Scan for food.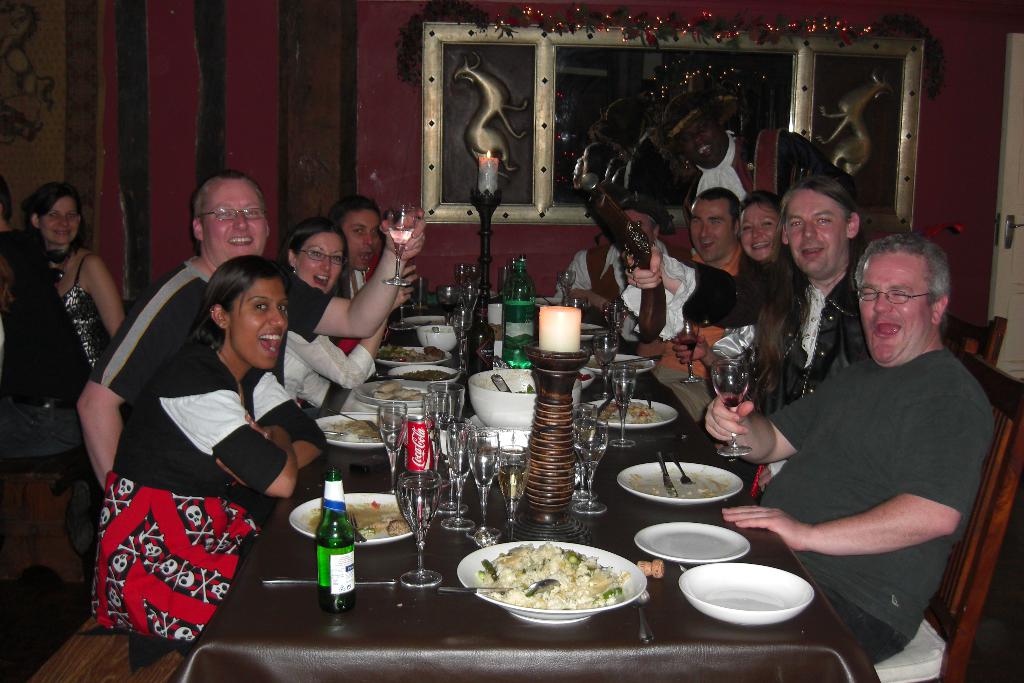
Scan result: bbox=(590, 400, 665, 425).
